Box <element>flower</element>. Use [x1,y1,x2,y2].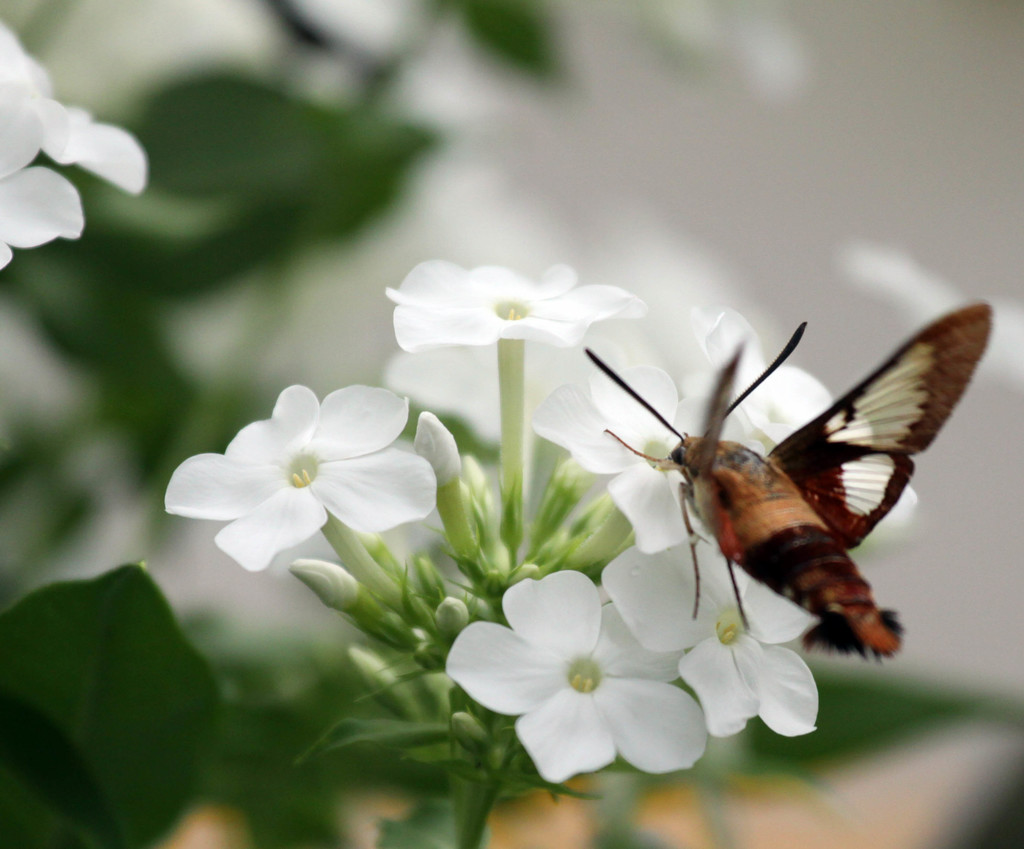
[694,307,922,546].
